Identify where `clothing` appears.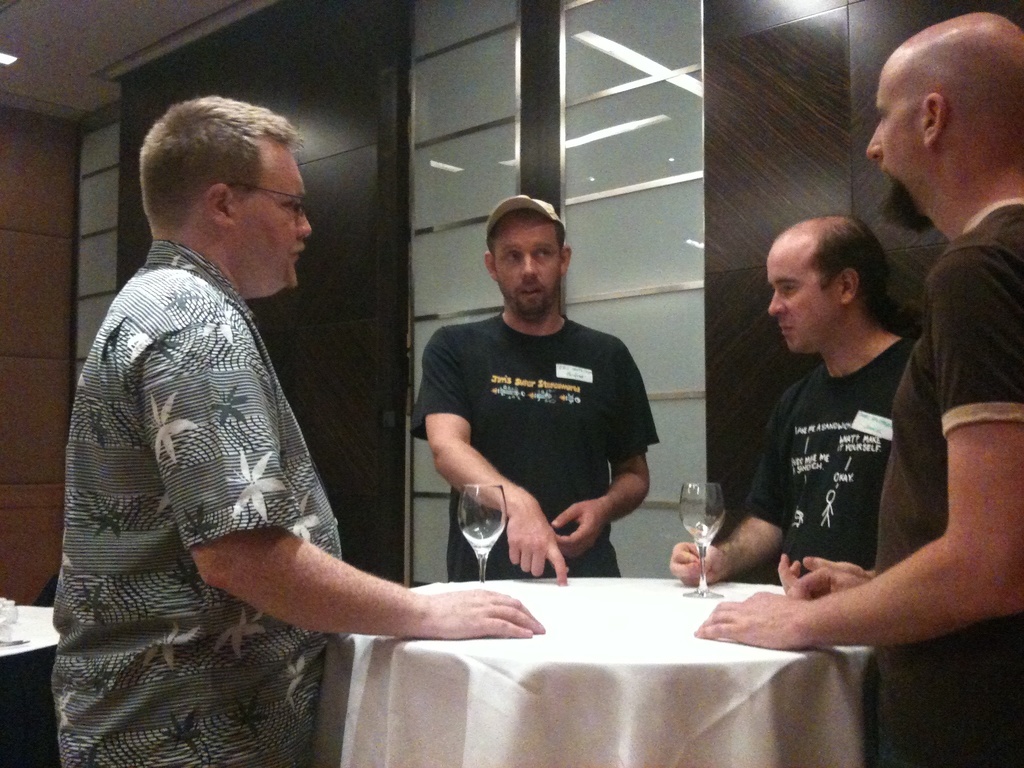
Appears at l=62, t=180, r=403, b=713.
